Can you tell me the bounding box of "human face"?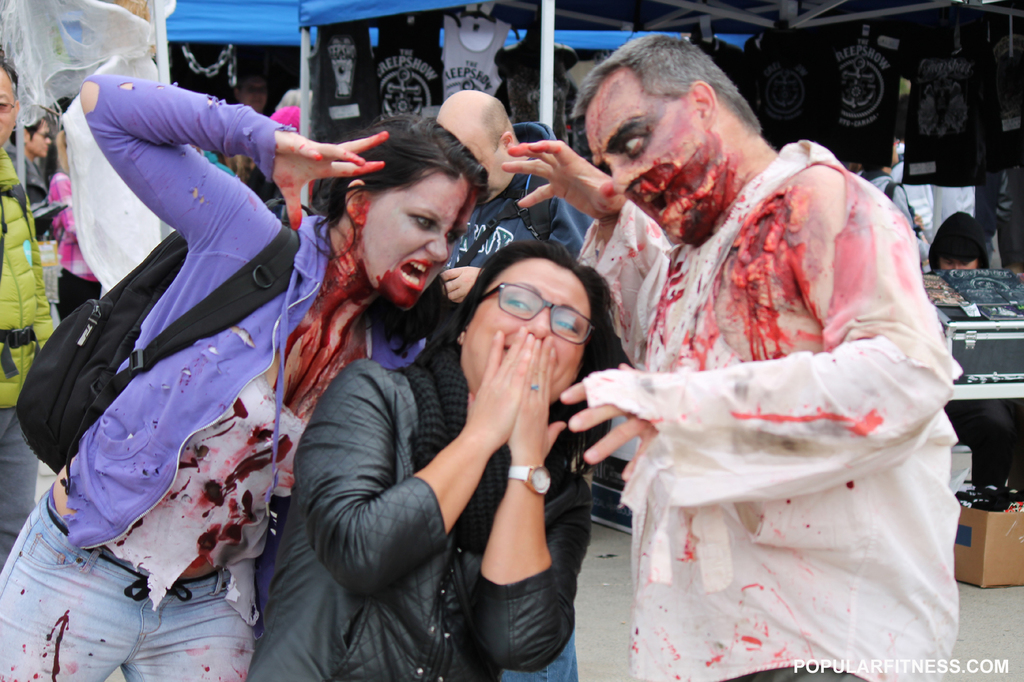
<region>473, 143, 499, 189</region>.
